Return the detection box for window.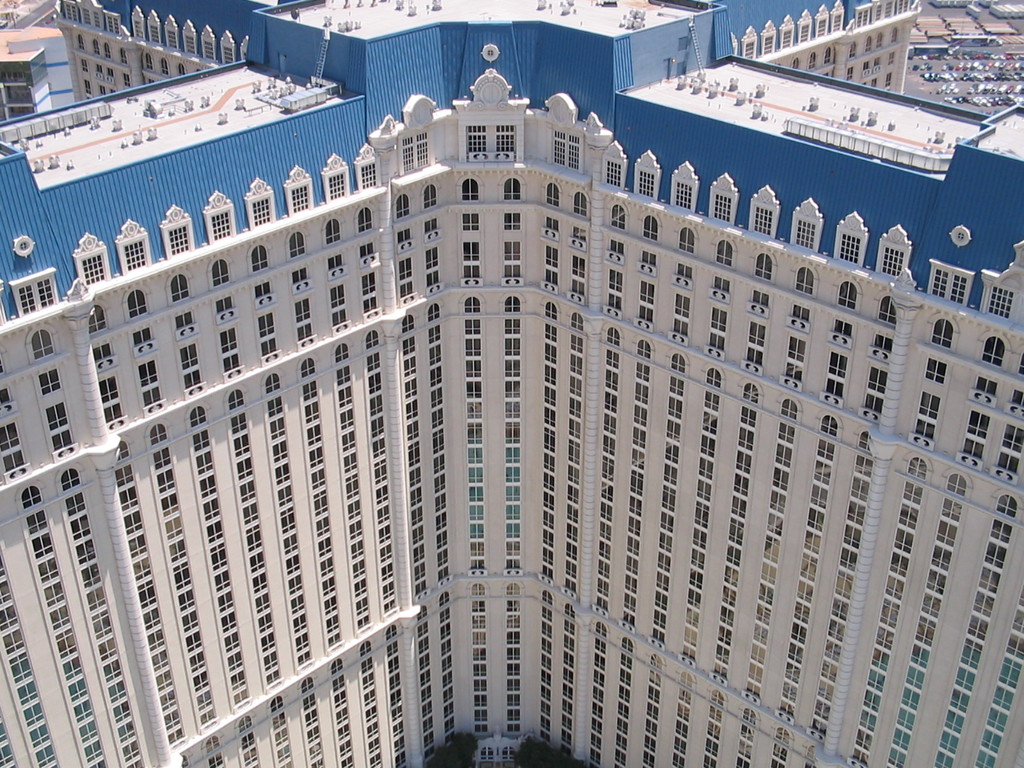
left=305, top=419, right=321, bottom=444.
